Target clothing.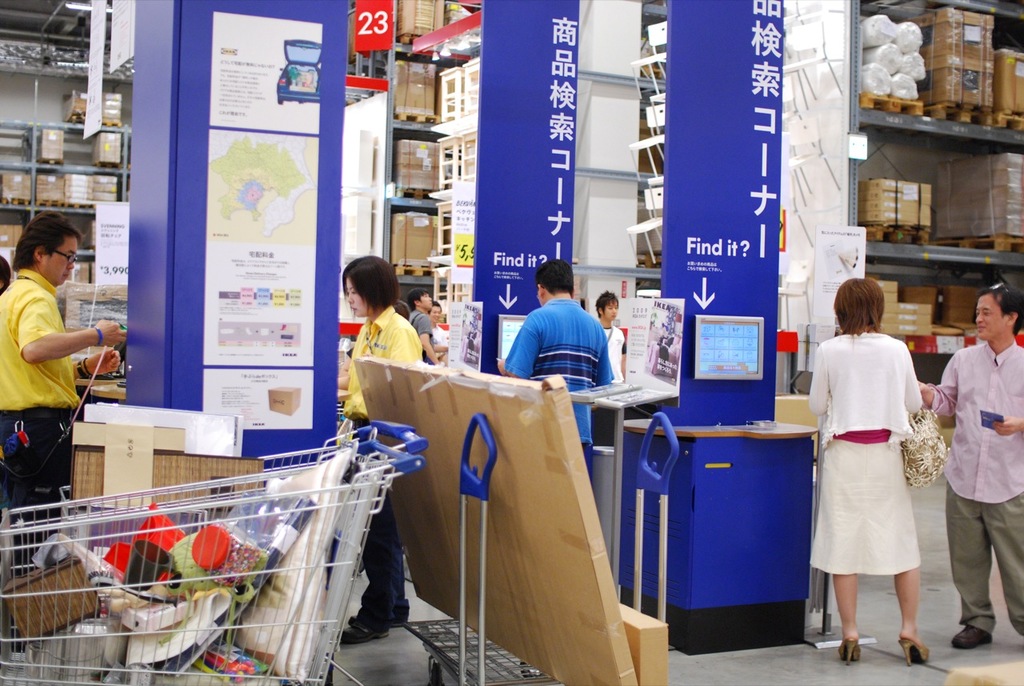
Target region: BBox(0, 270, 78, 570).
